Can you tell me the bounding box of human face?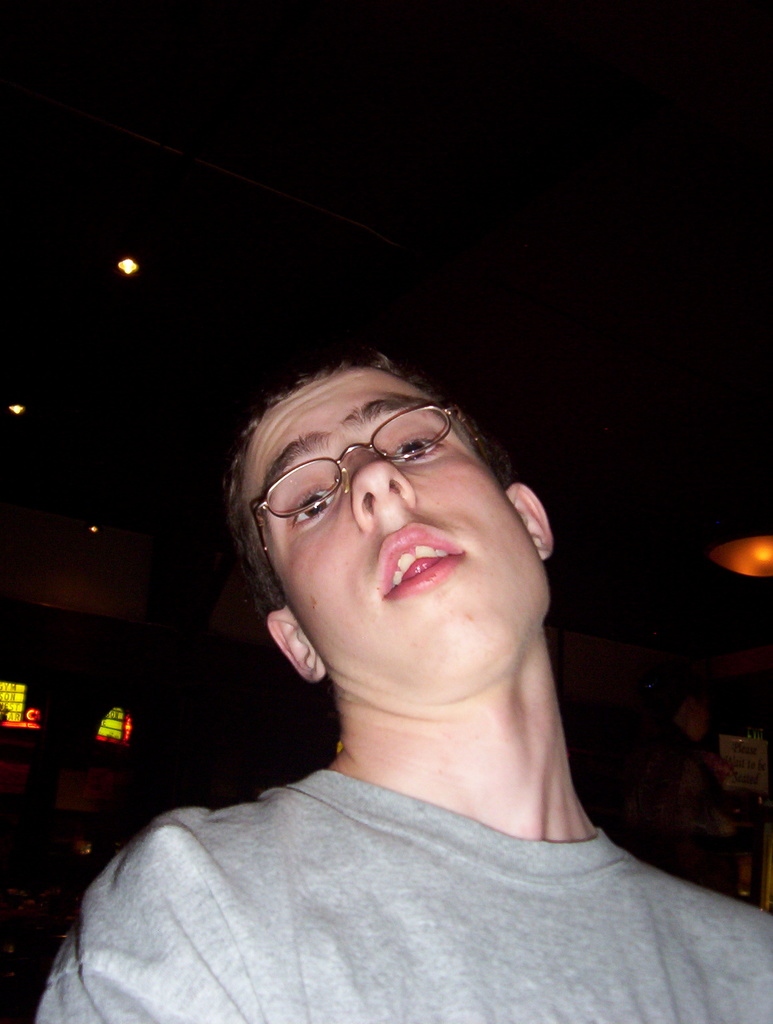
box=[243, 404, 549, 708].
